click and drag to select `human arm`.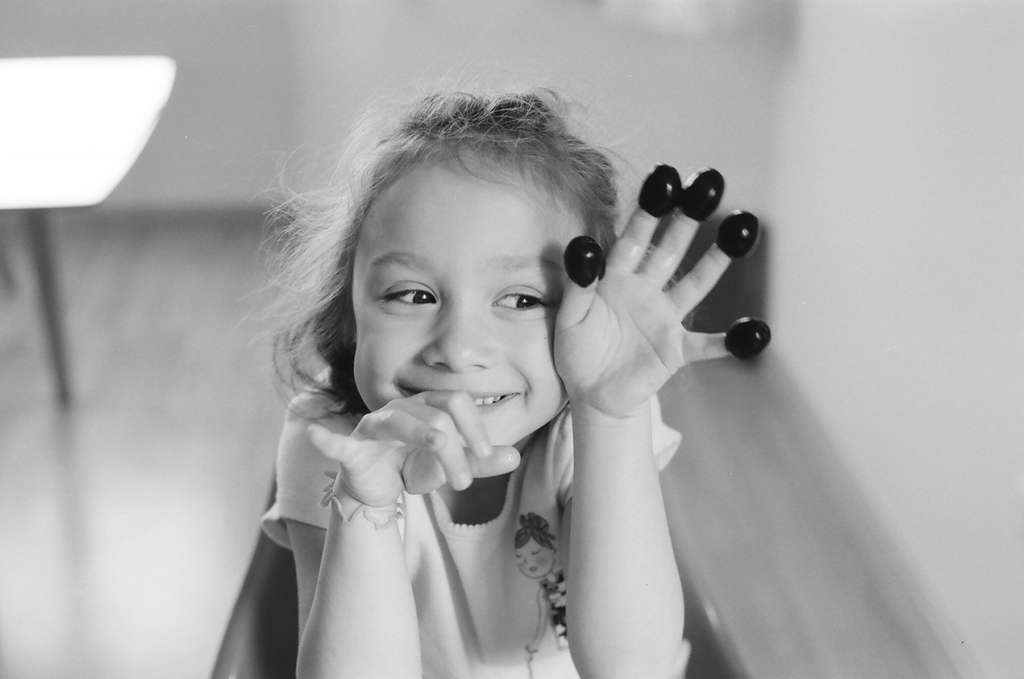
Selection: select_region(272, 381, 520, 678).
